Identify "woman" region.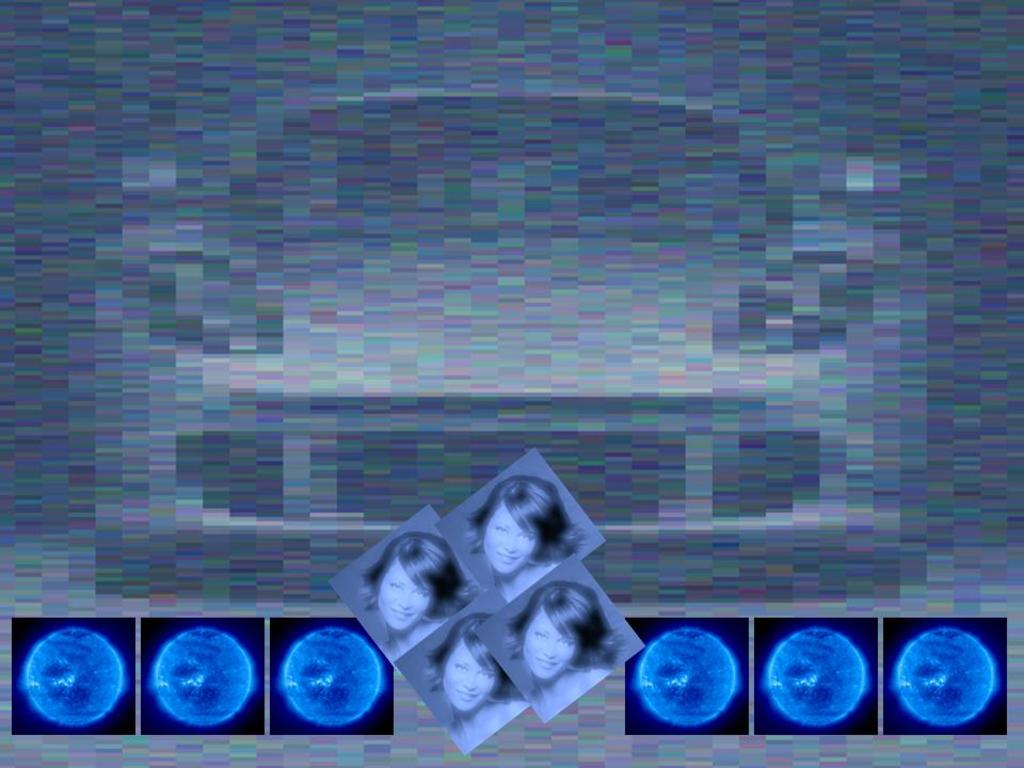
Region: 461 474 593 582.
